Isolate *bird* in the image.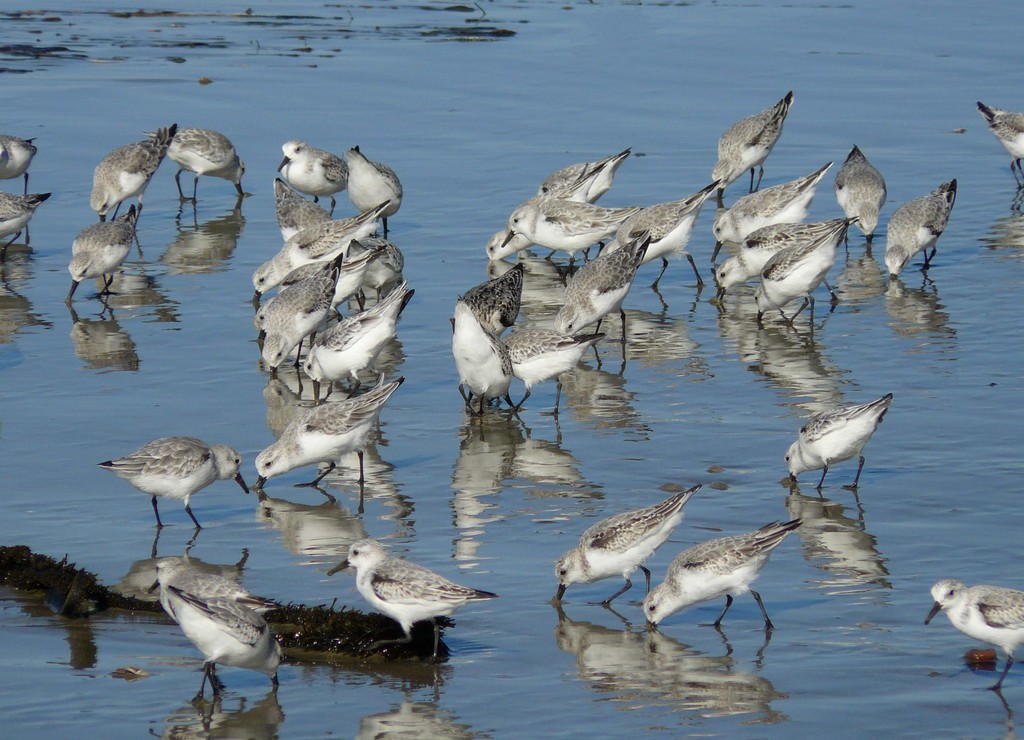
Isolated region: locate(0, 202, 44, 255).
